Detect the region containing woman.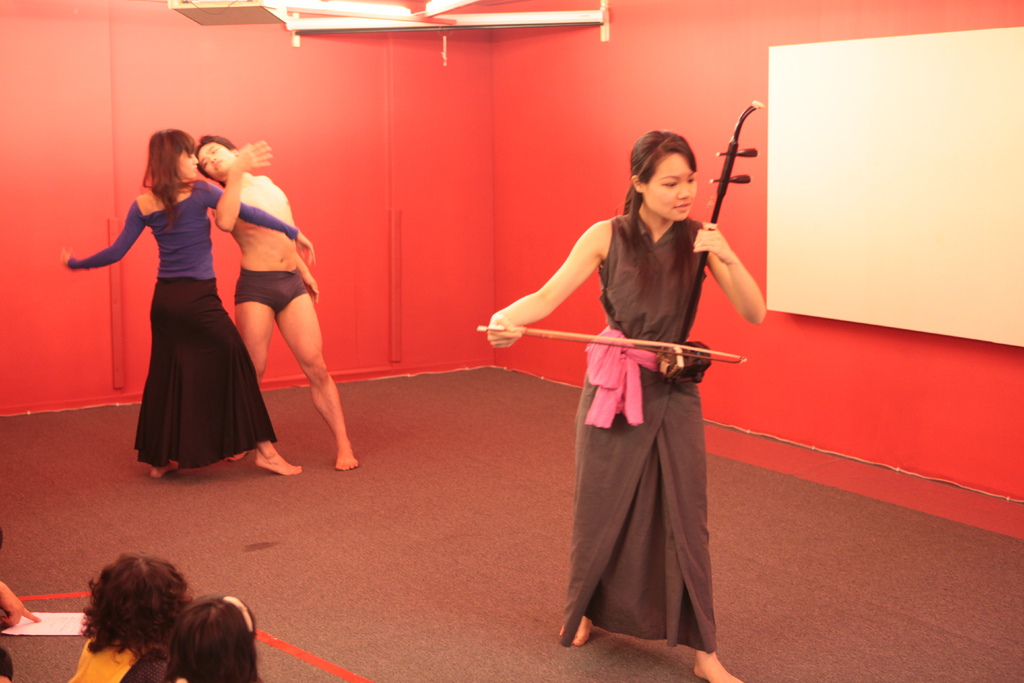
(58, 123, 303, 477).
